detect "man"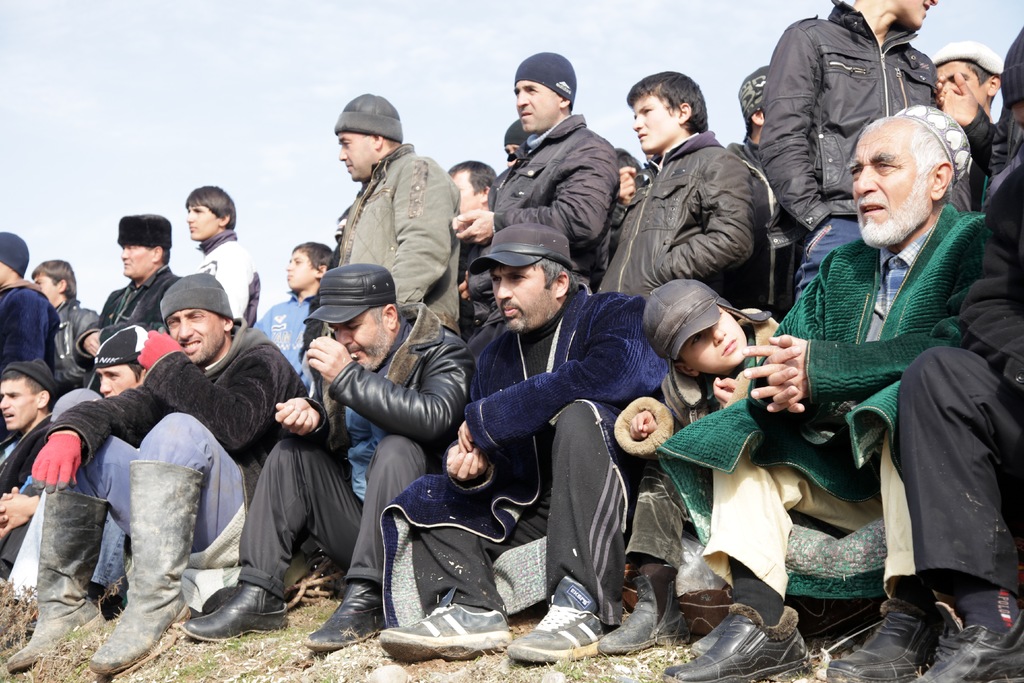
(755, 90, 1010, 631)
